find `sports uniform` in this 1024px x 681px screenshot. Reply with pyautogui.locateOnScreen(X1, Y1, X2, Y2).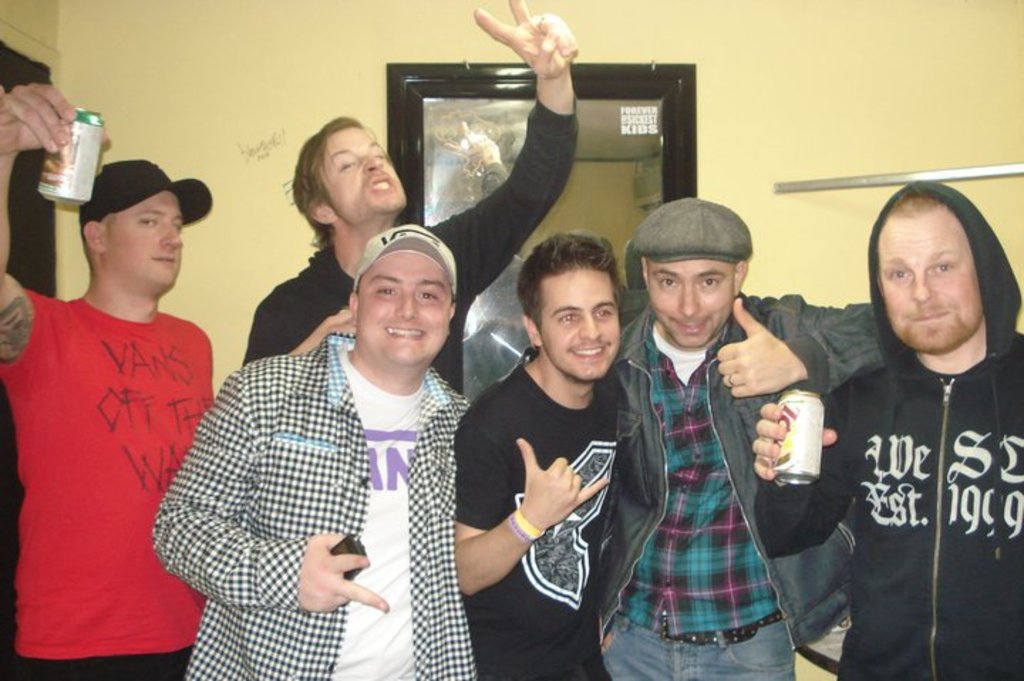
pyautogui.locateOnScreen(246, 95, 585, 394).
